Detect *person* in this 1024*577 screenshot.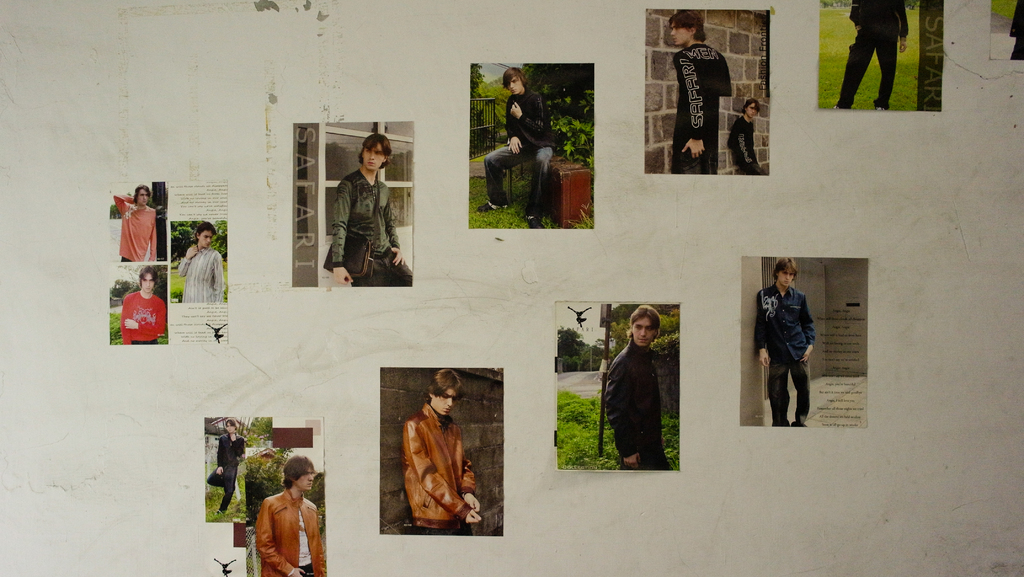
Detection: locate(476, 69, 554, 229).
